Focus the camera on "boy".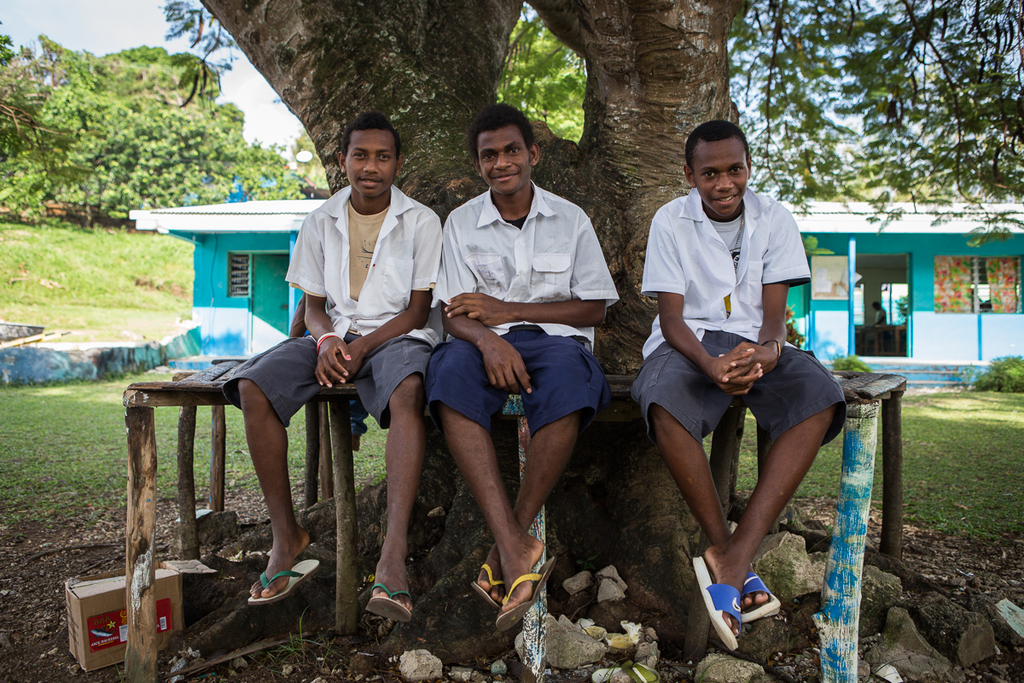
Focus region: 220/104/449/627.
